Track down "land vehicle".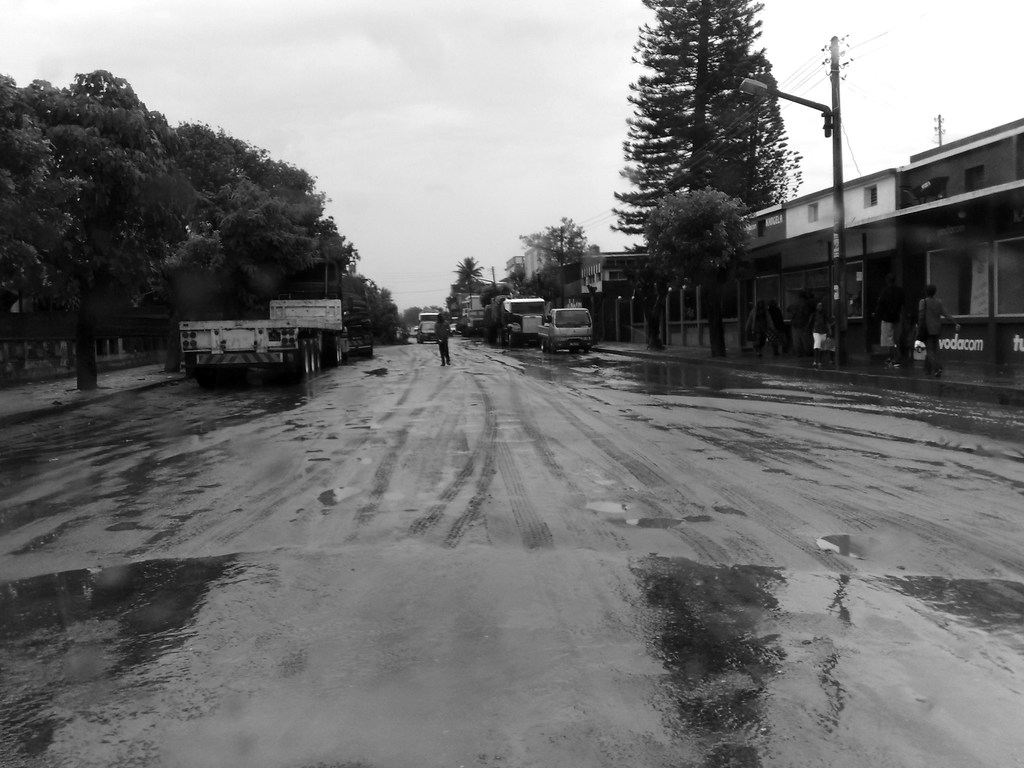
Tracked to 495,298,543,346.
